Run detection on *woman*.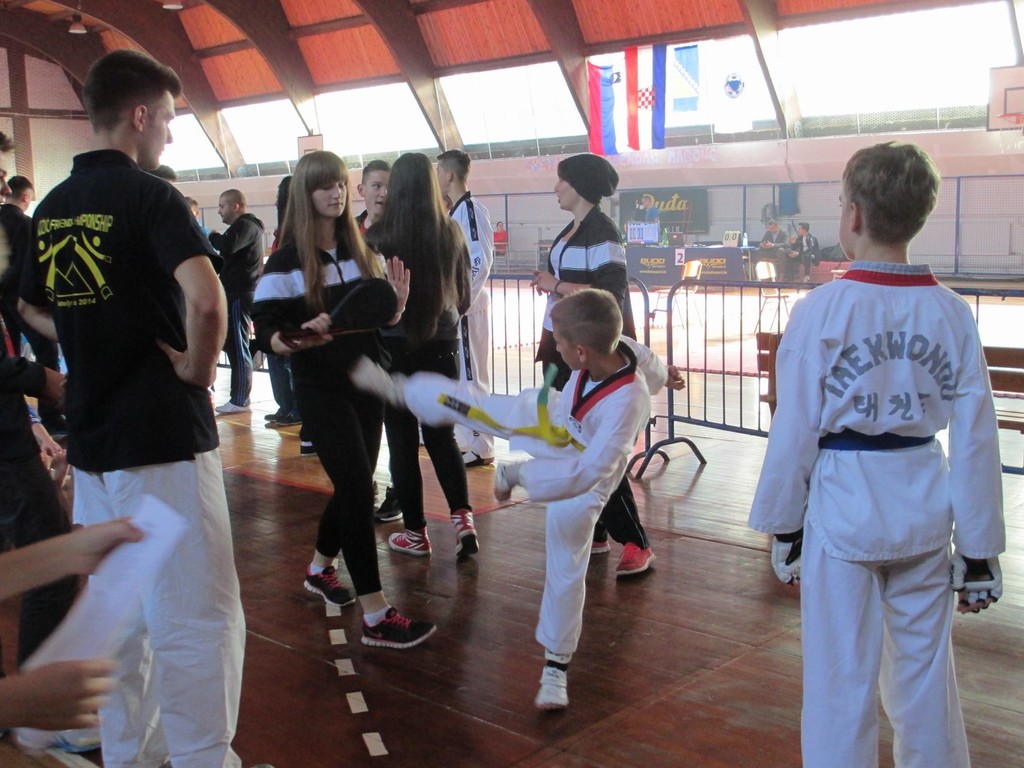
Result: 255, 148, 439, 650.
